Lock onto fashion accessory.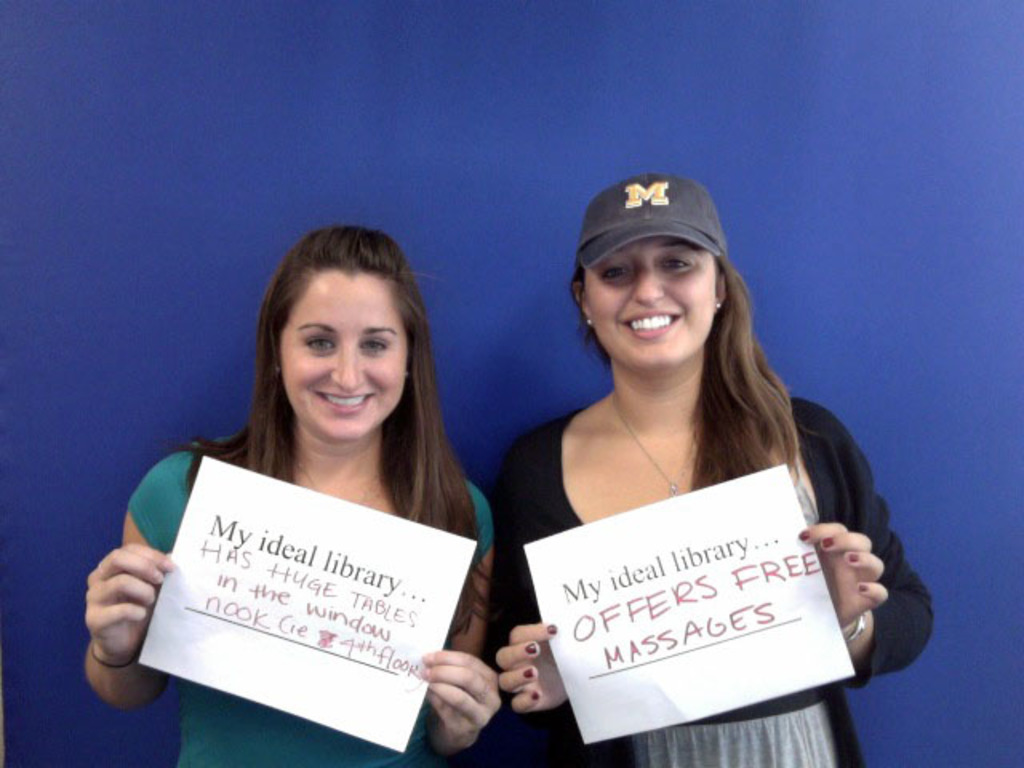
Locked: pyautogui.locateOnScreen(528, 686, 544, 699).
